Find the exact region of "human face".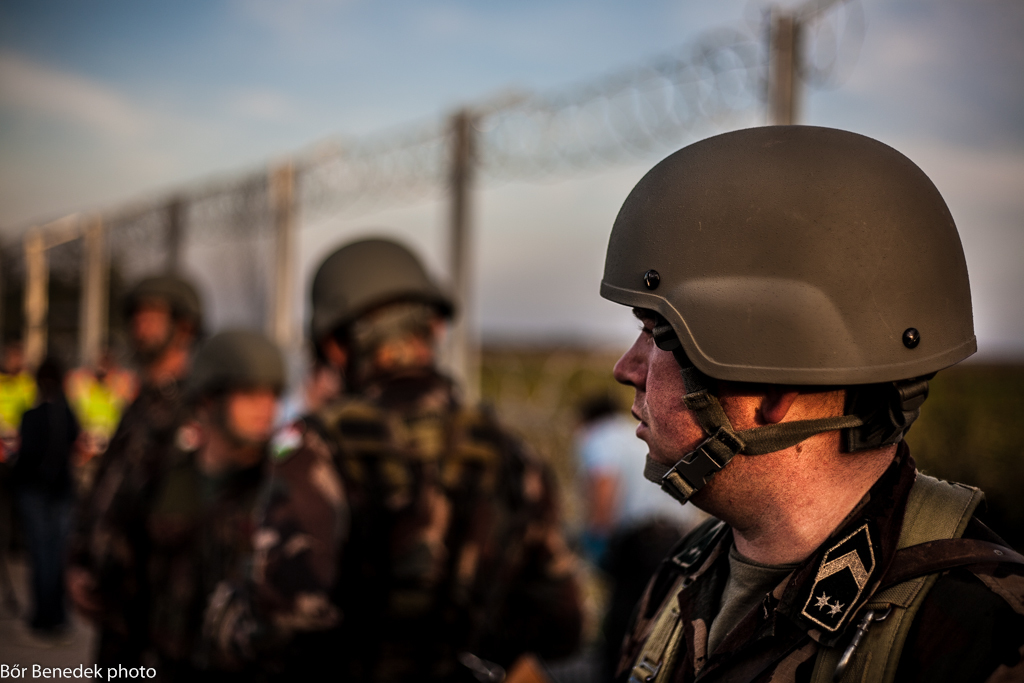
Exact region: <bbox>228, 391, 274, 441</bbox>.
